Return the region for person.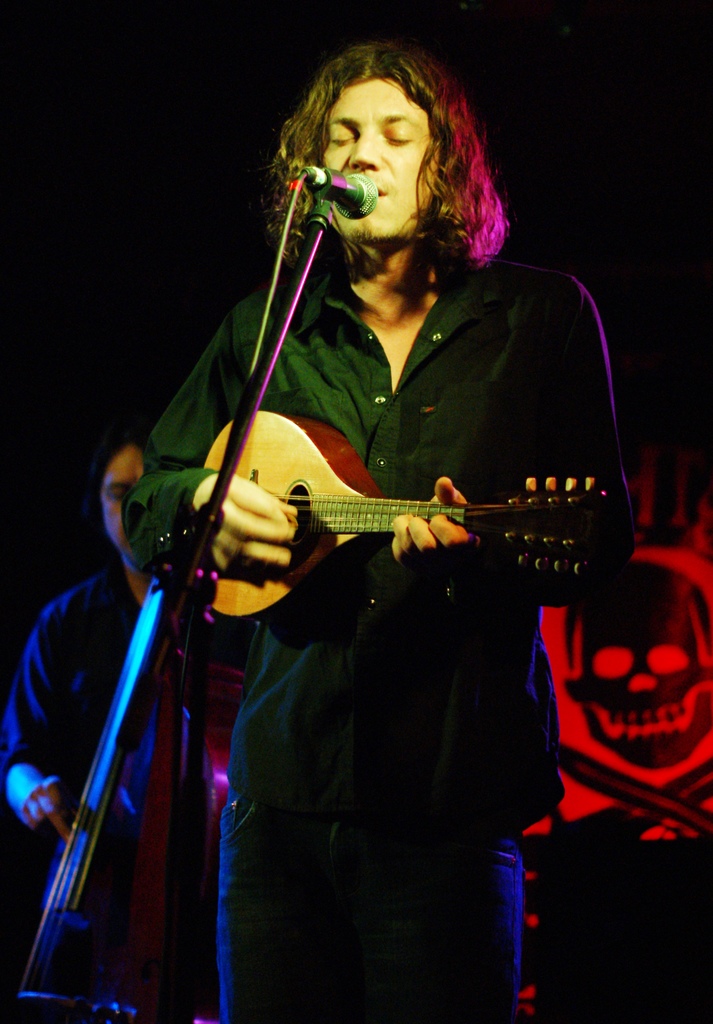
detection(0, 440, 195, 1018).
